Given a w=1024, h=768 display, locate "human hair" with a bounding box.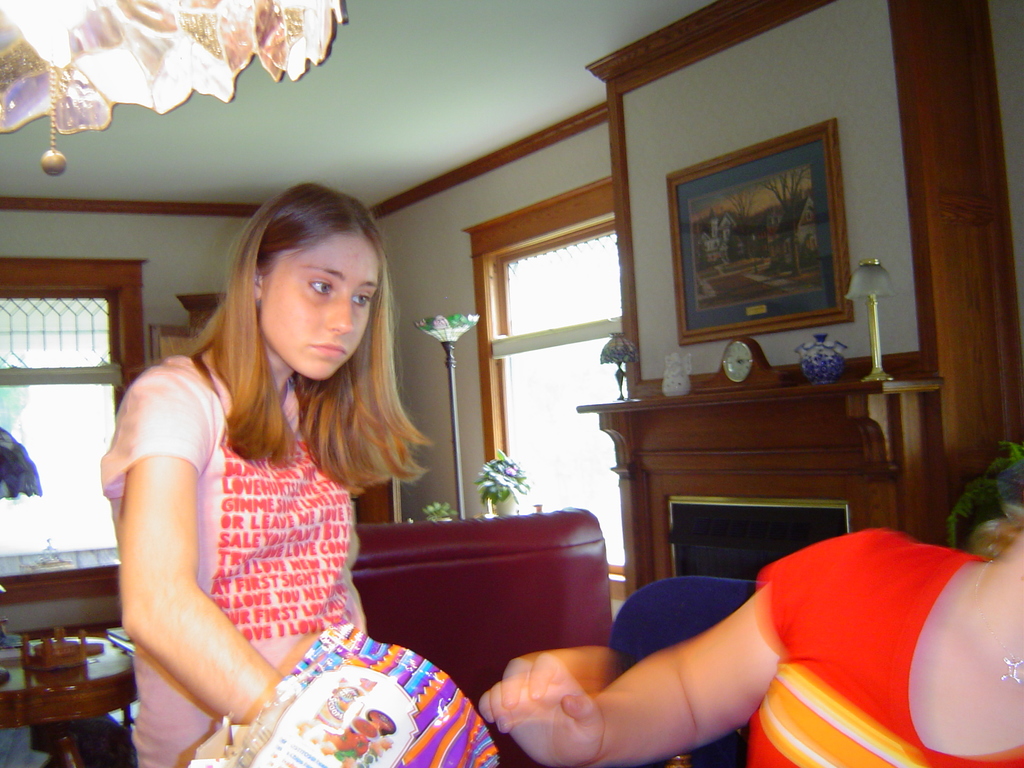
Located: detection(967, 506, 1023, 564).
